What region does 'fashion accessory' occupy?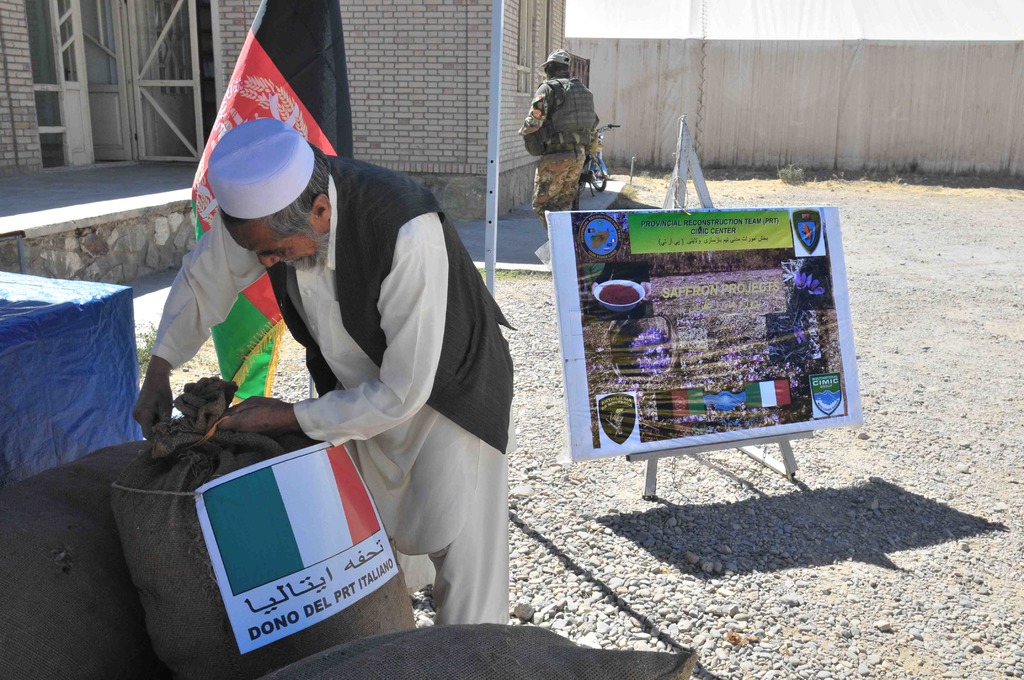
[left=204, top=113, right=317, bottom=219].
